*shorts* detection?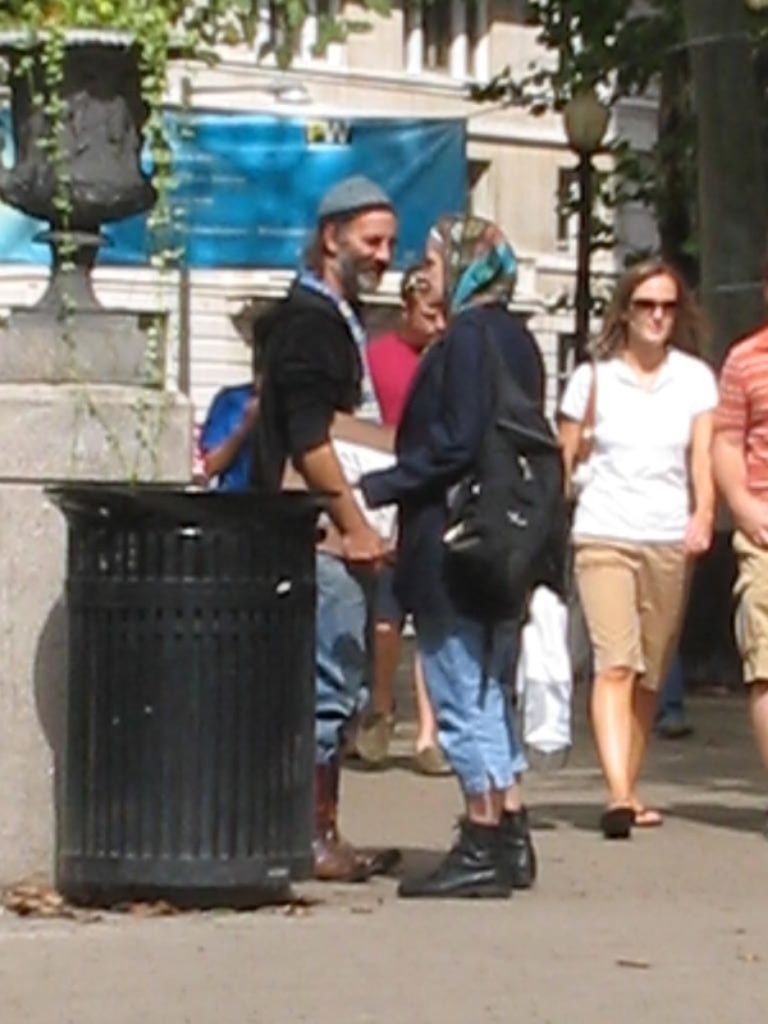
bbox(573, 531, 687, 698)
